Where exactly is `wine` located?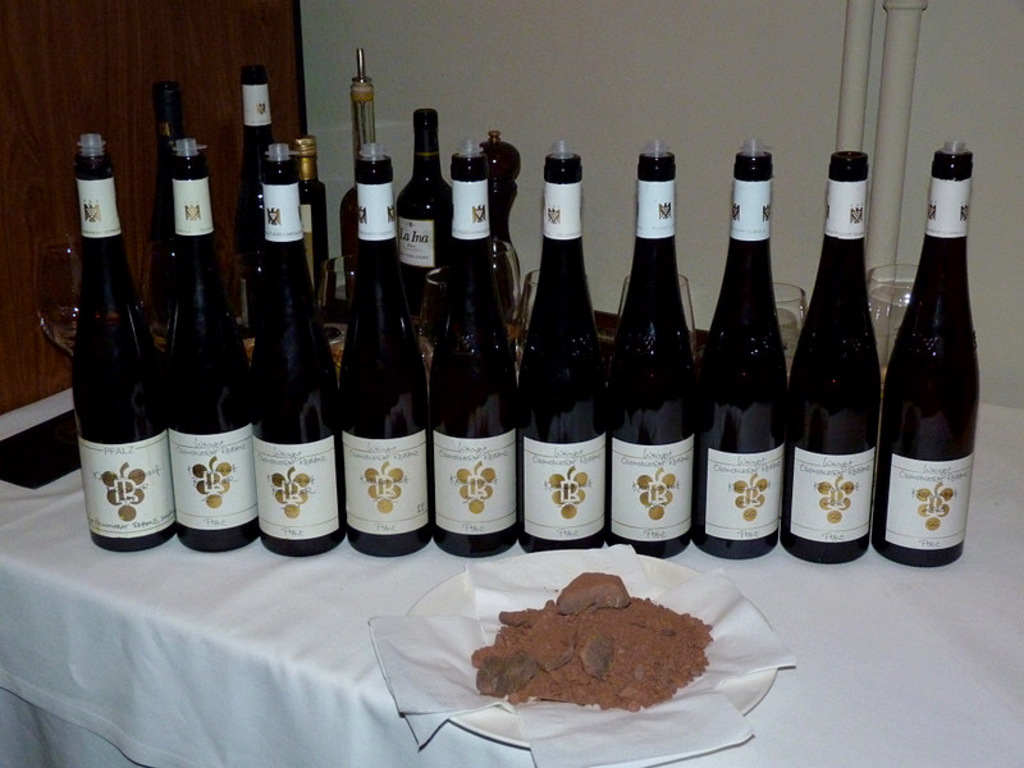
Its bounding box is pyautogui.locateOnScreen(521, 138, 608, 541).
